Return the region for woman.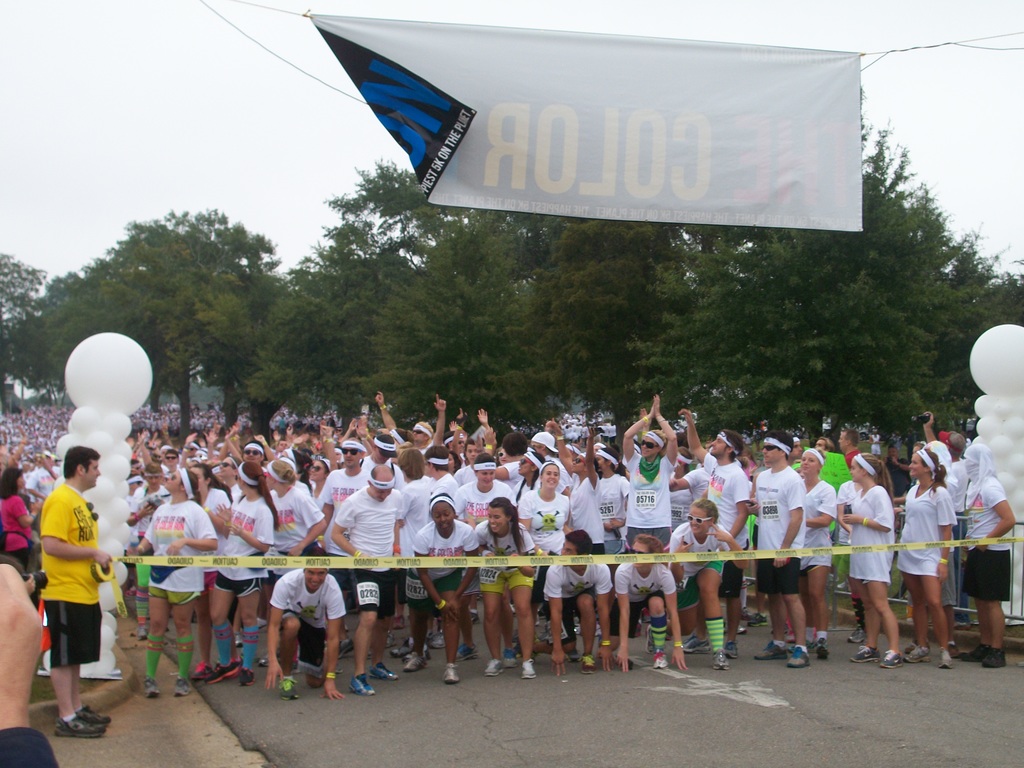
region(567, 429, 605, 644).
